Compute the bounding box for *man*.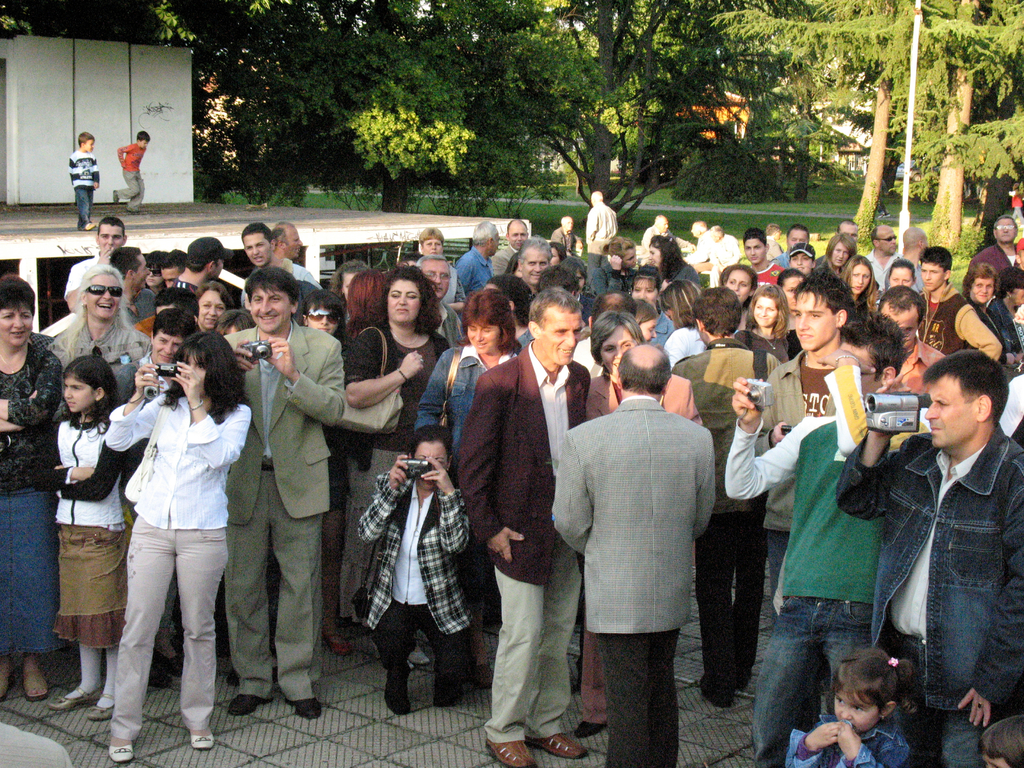
bbox=(922, 244, 1011, 380).
